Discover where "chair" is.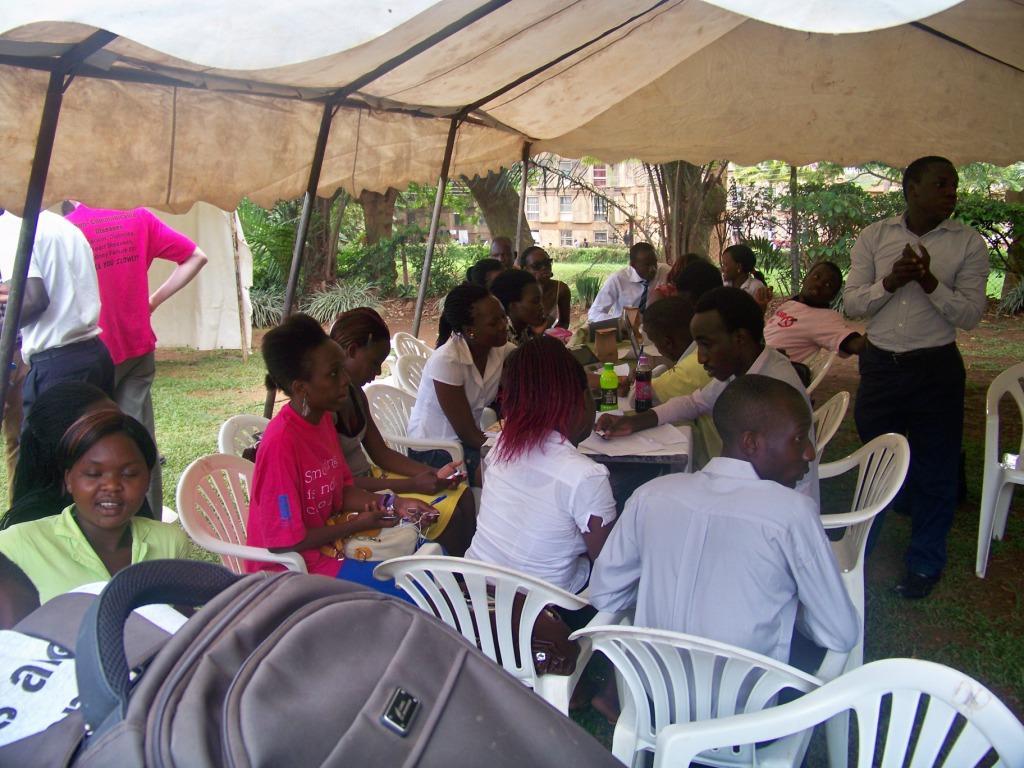
Discovered at bbox=[393, 352, 429, 400].
